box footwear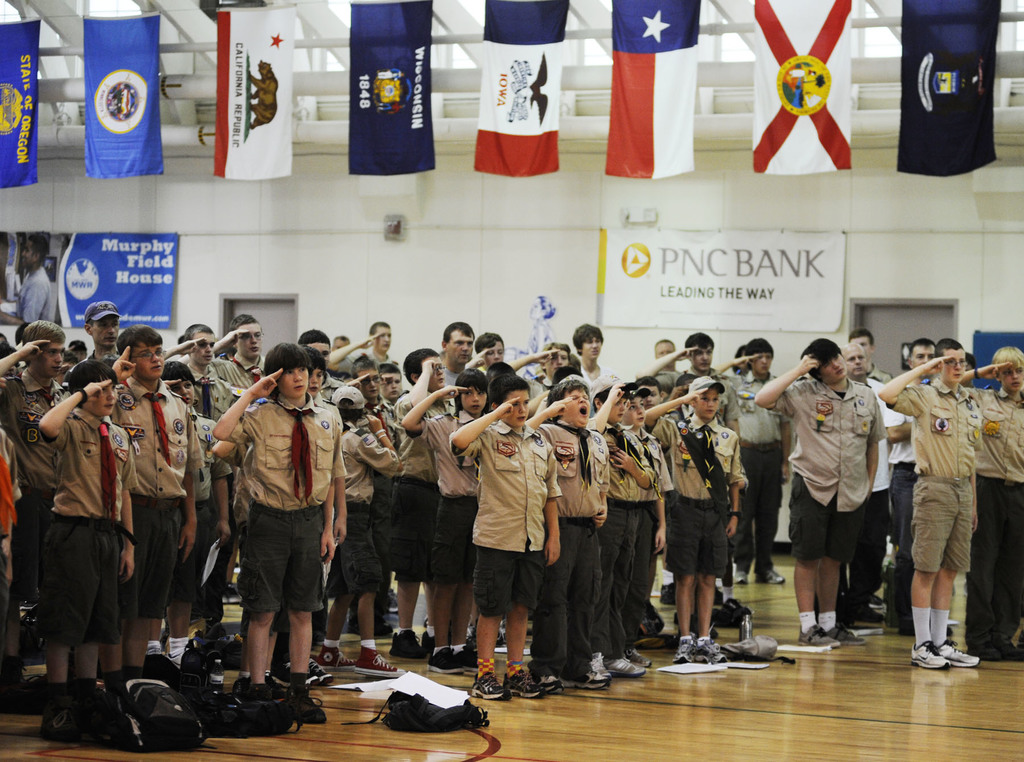
box(696, 635, 728, 664)
